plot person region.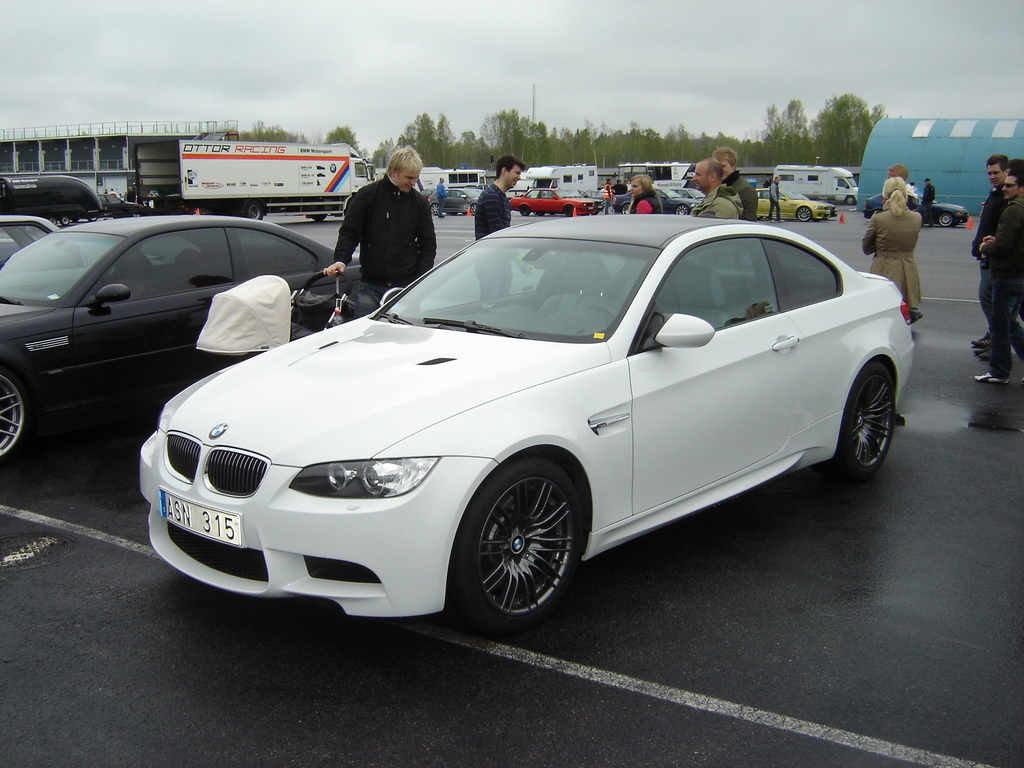
Plotted at {"x1": 975, "y1": 154, "x2": 1012, "y2": 365}.
